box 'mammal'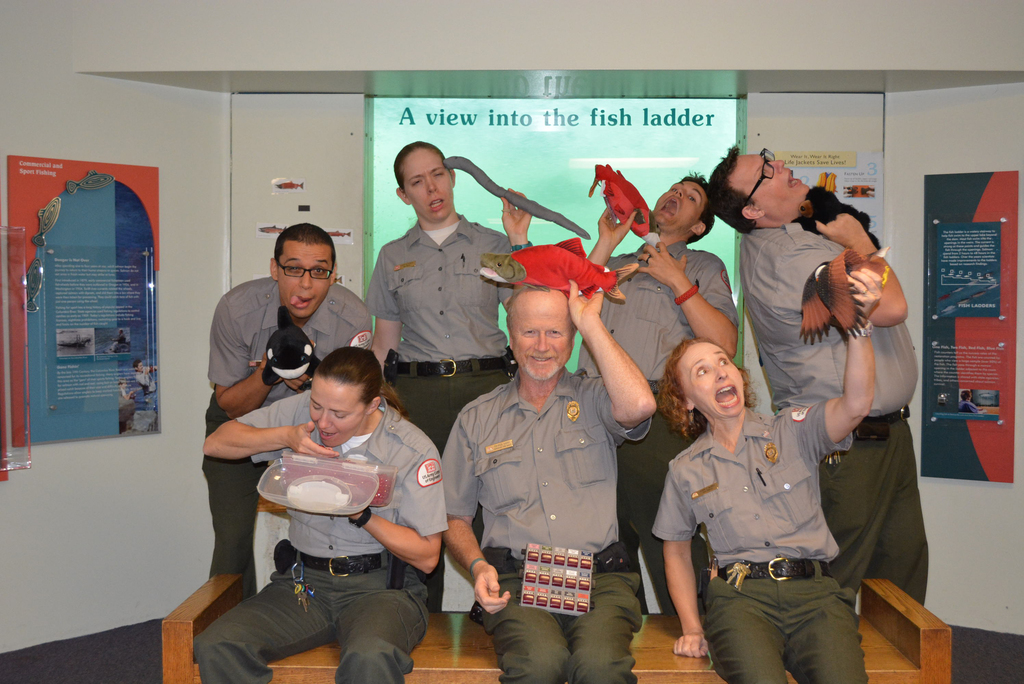
select_region(576, 164, 742, 614)
